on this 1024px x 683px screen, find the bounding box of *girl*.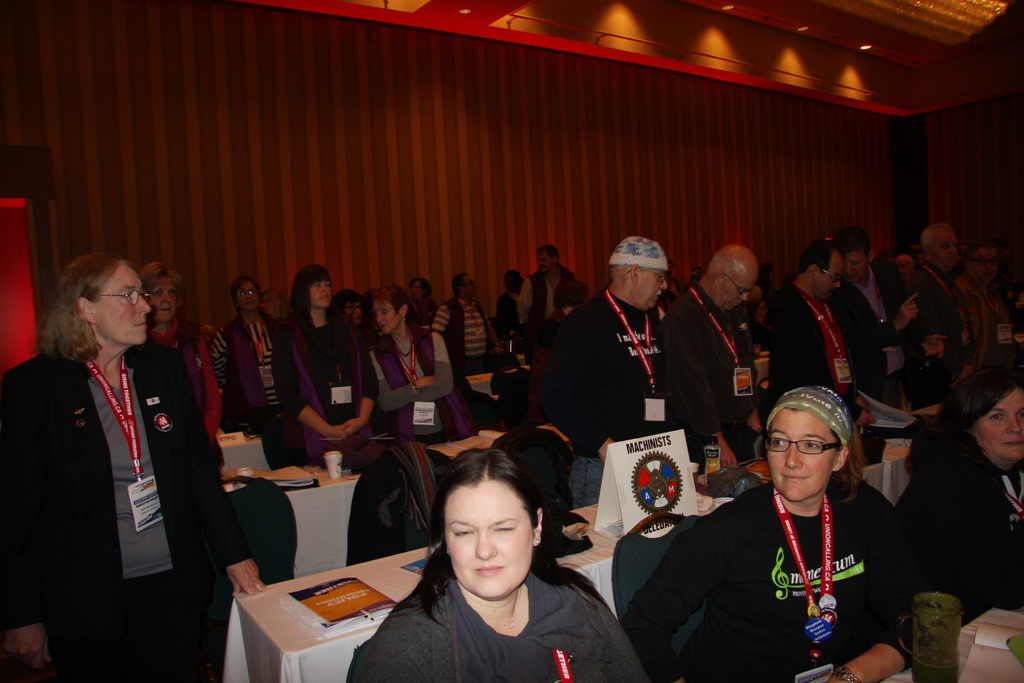
Bounding box: [209,272,313,479].
